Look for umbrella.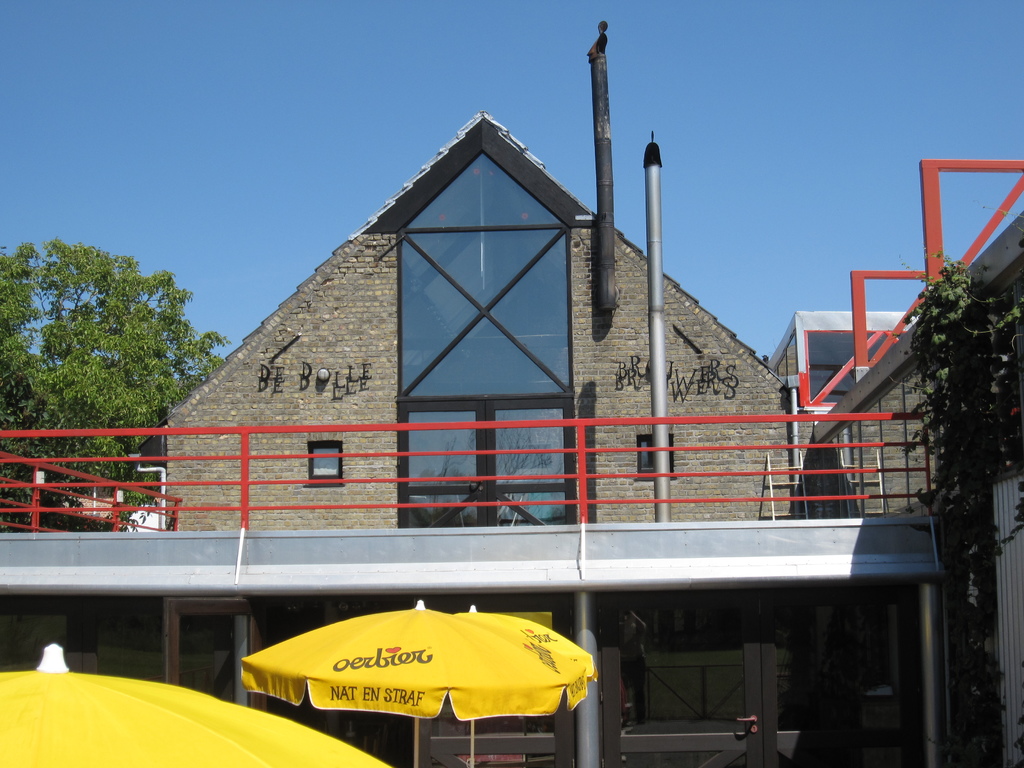
Found: {"x1": 0, "y1": 643, "x2": 388, "y2": 767}.
